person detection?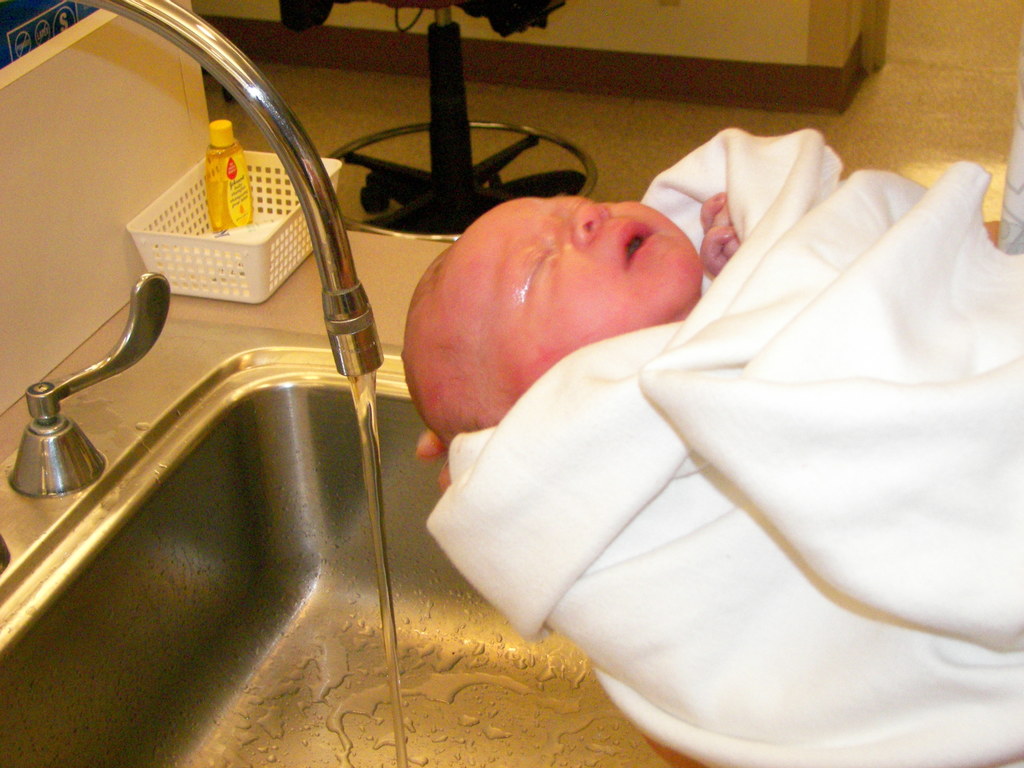
detection(372, 45, 1003, 746)
